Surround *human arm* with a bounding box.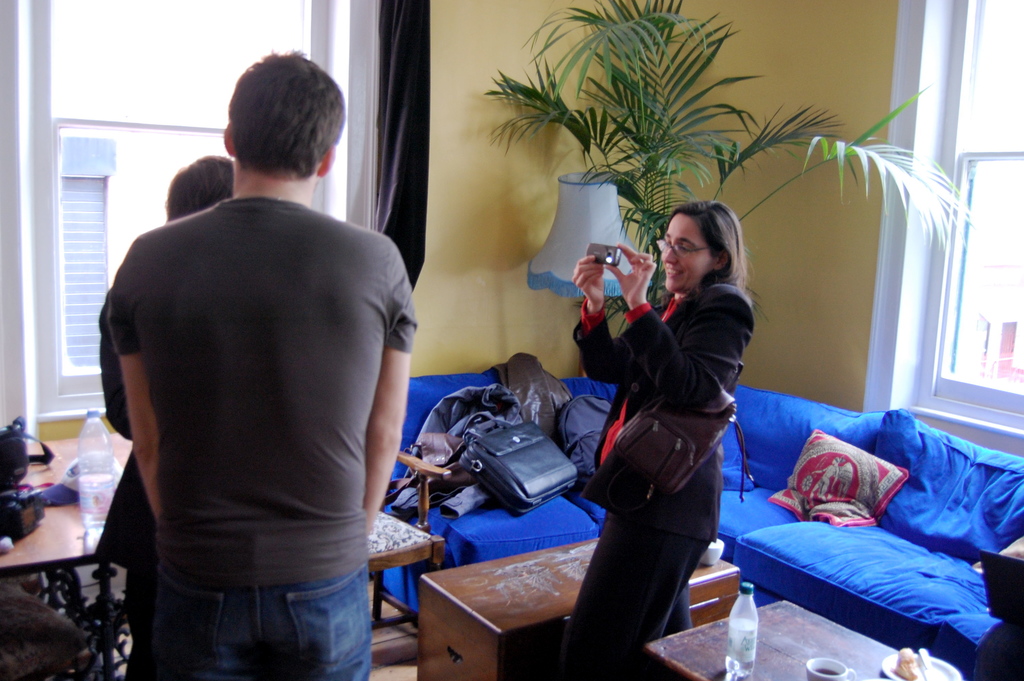
(616,251,751,406).
